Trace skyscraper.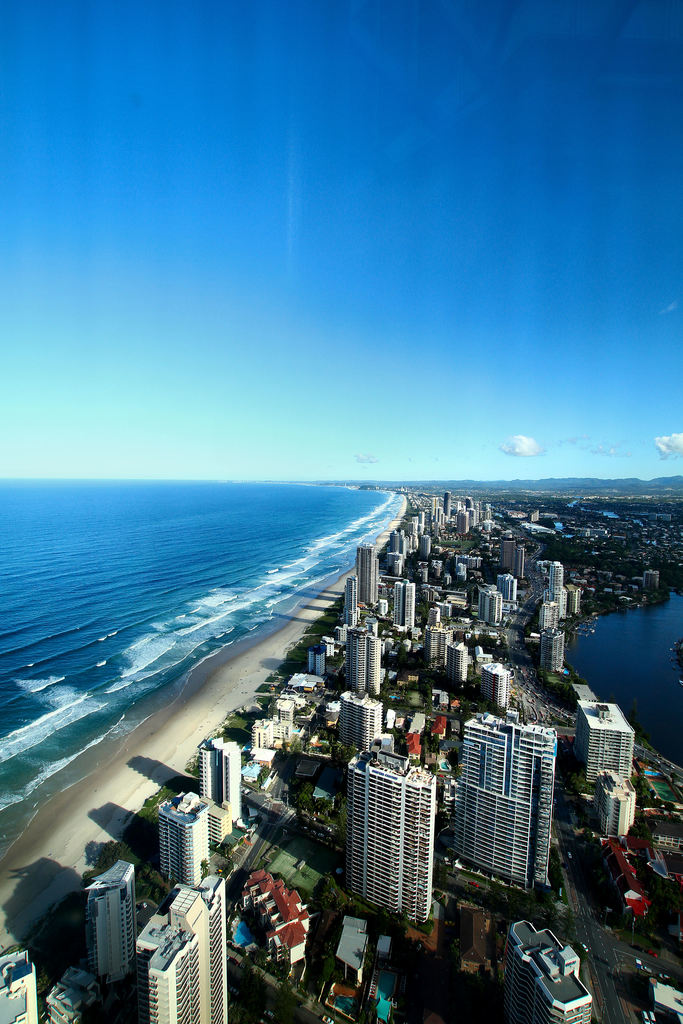
Traced to 338/682/380/748.
